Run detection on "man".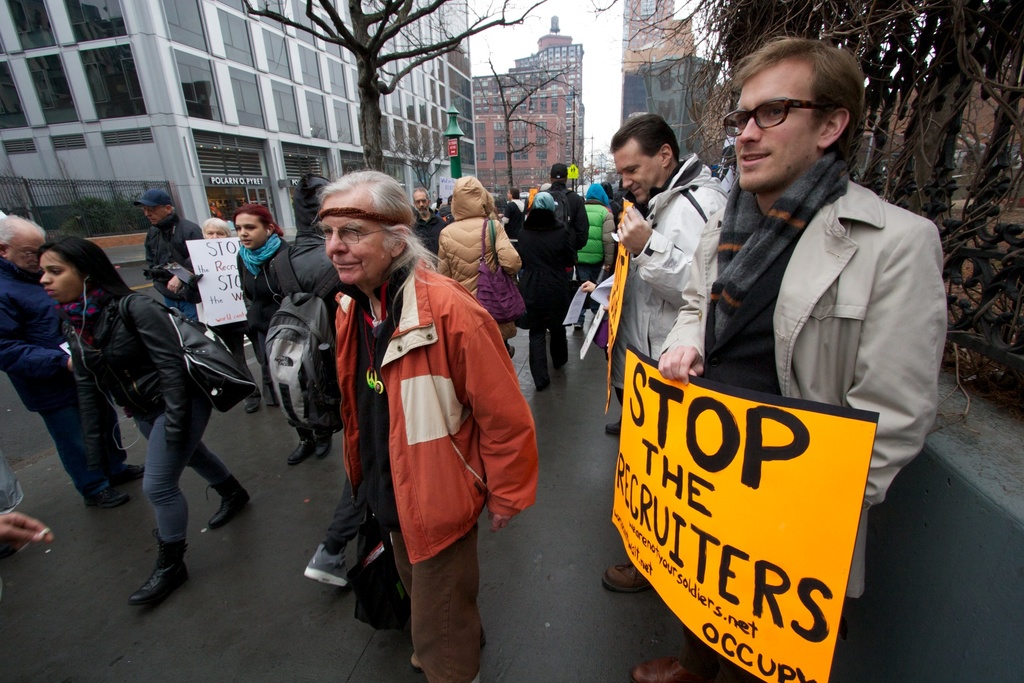
Result: rect(655, 31, 950, 682).
